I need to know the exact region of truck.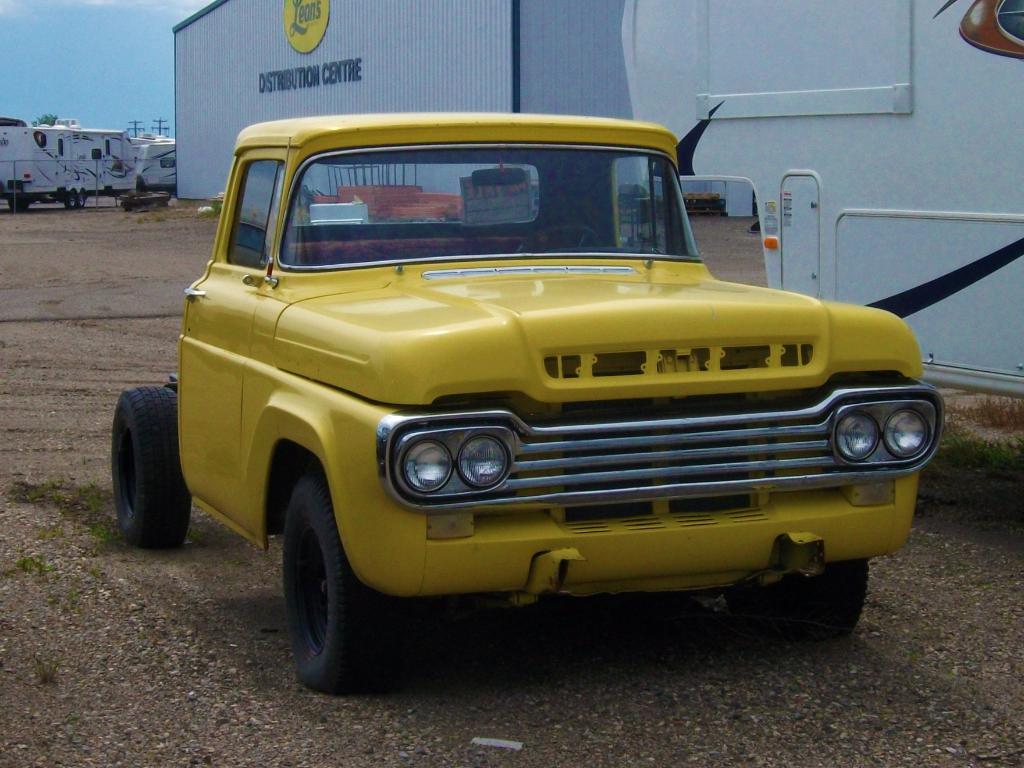
Region: box=[110, 110, 943, 698].
